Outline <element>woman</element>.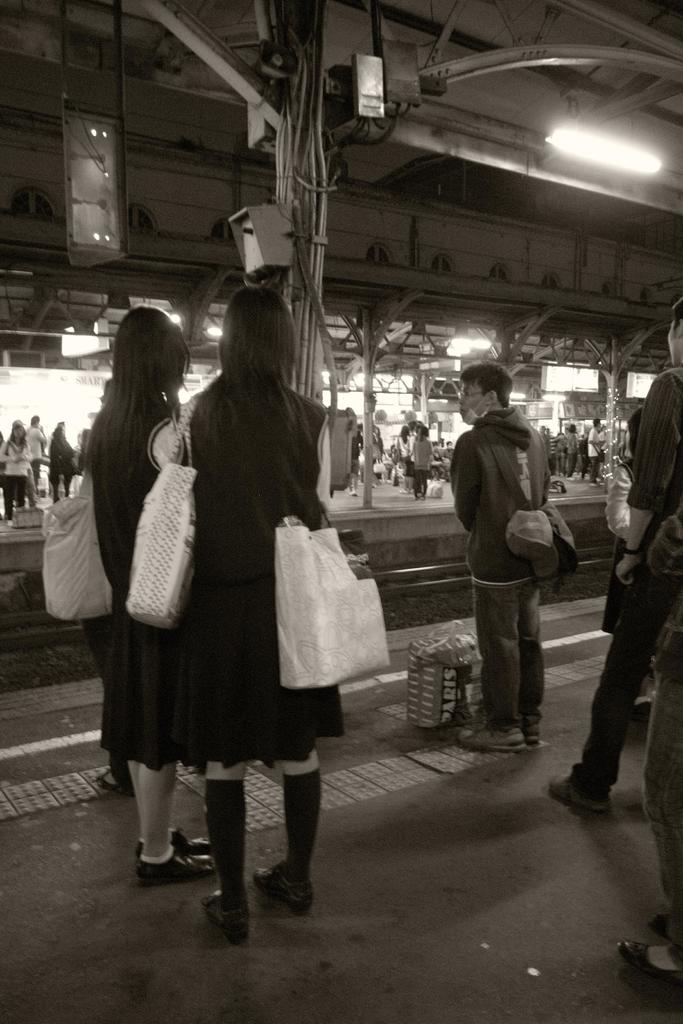
Outline: rect(78, 307, 215, 888).
